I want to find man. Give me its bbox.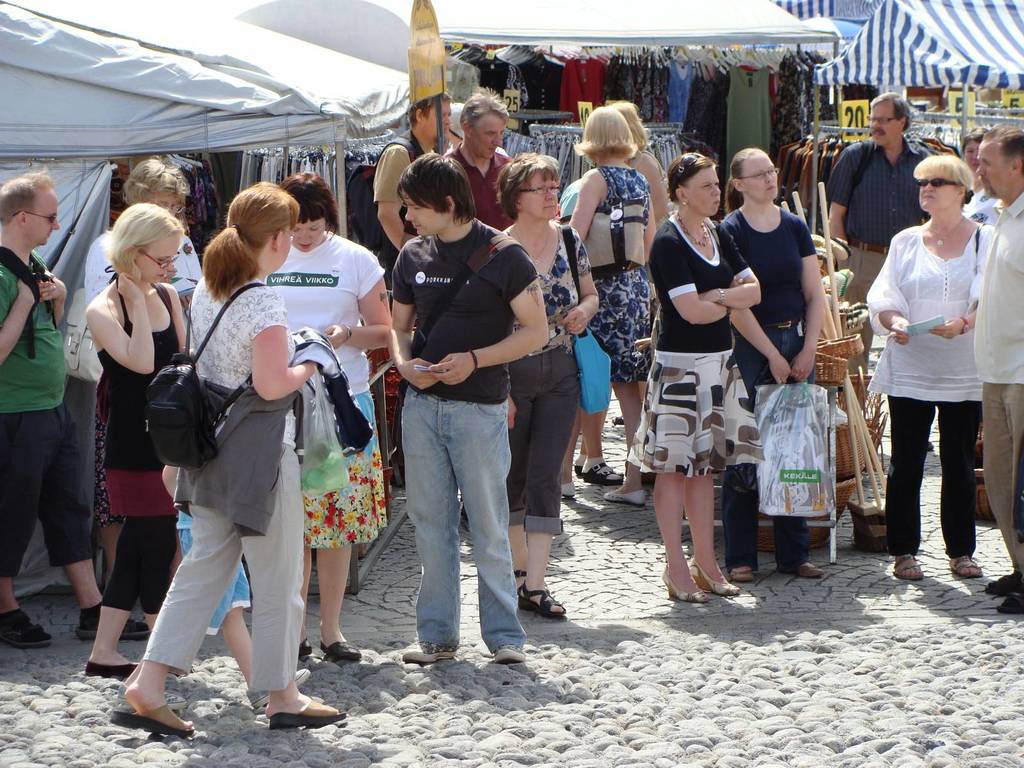
x1=360 y1=162 x2=556 y2=664.
